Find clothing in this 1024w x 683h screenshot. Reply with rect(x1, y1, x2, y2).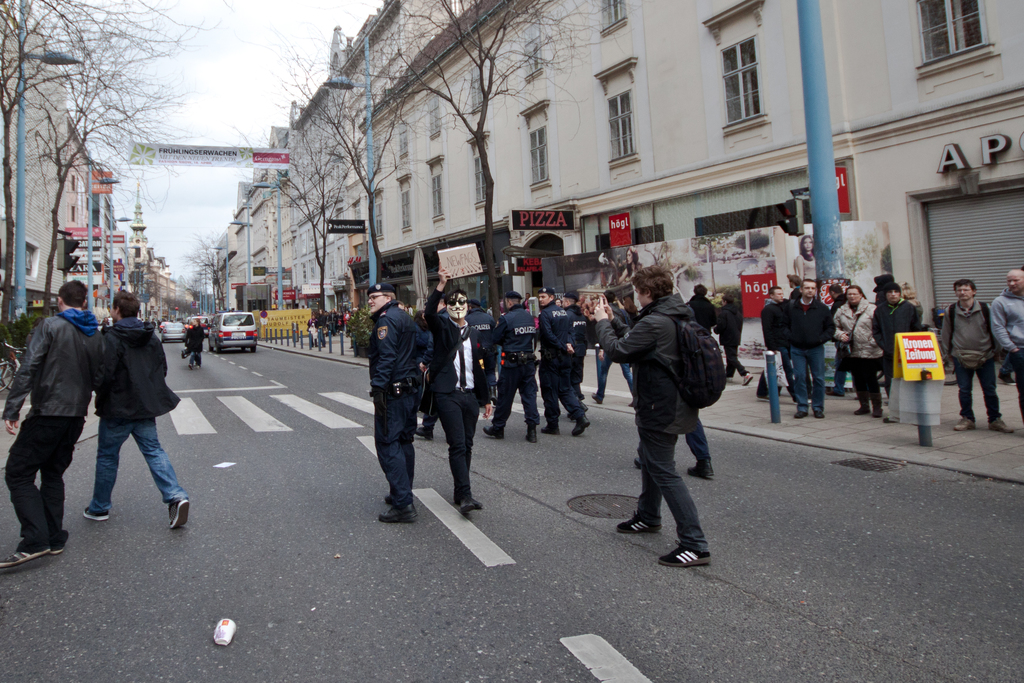
rect(189, 324, 205, 368).
